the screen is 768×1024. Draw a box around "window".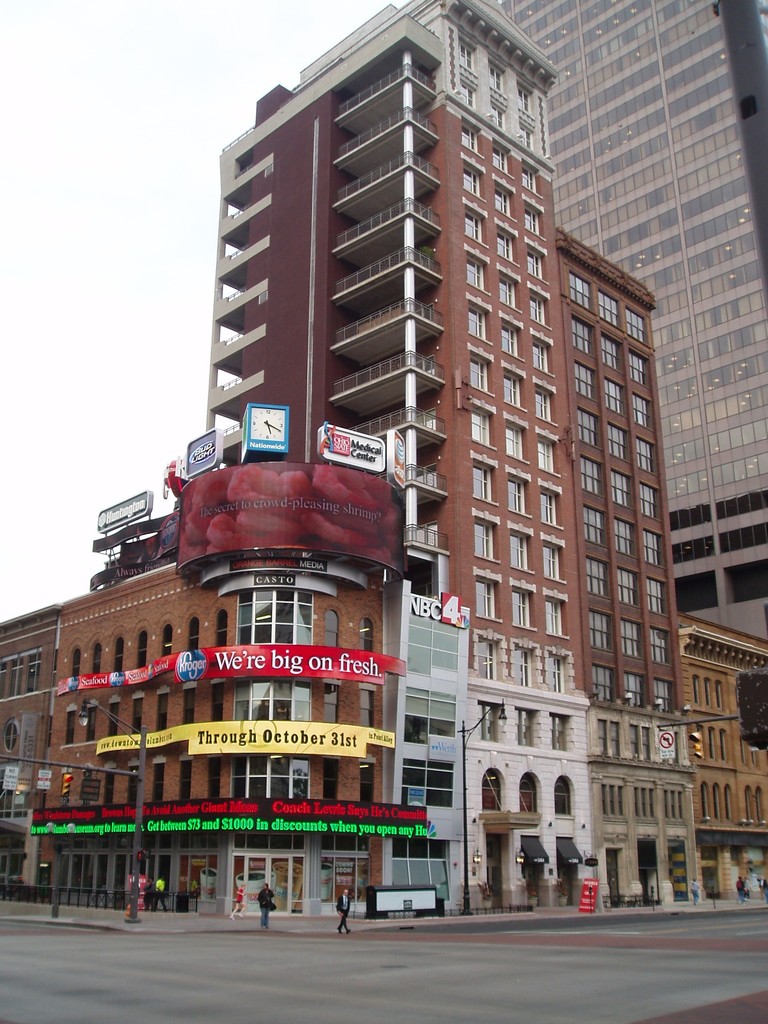
select_region(543, 543, 560, 580).
